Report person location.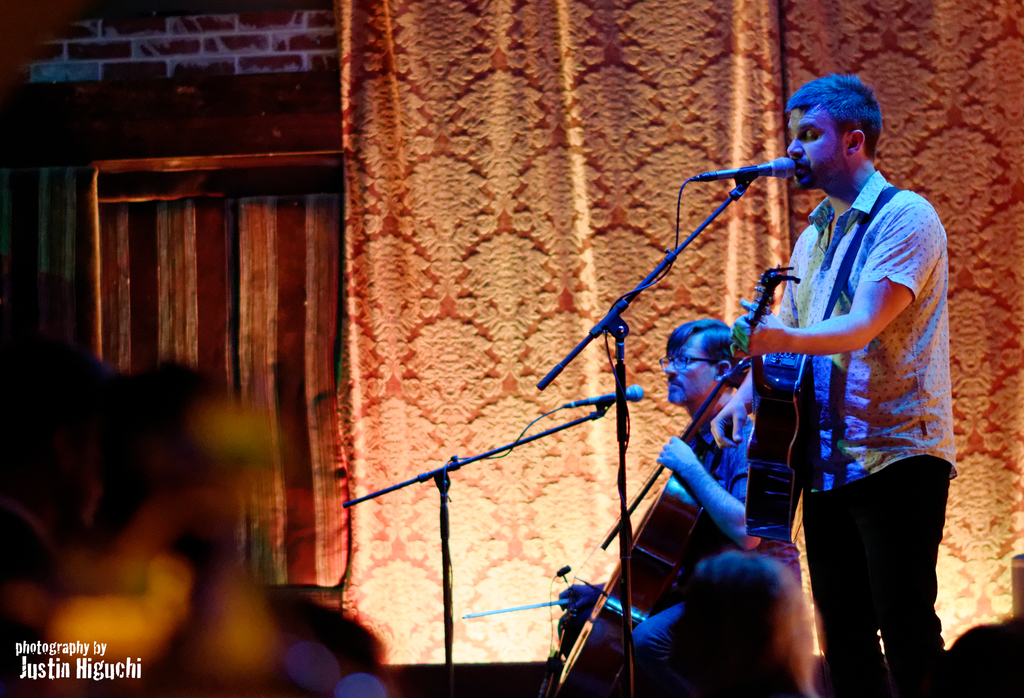
Report: <box>705,70,963,697</box>.
